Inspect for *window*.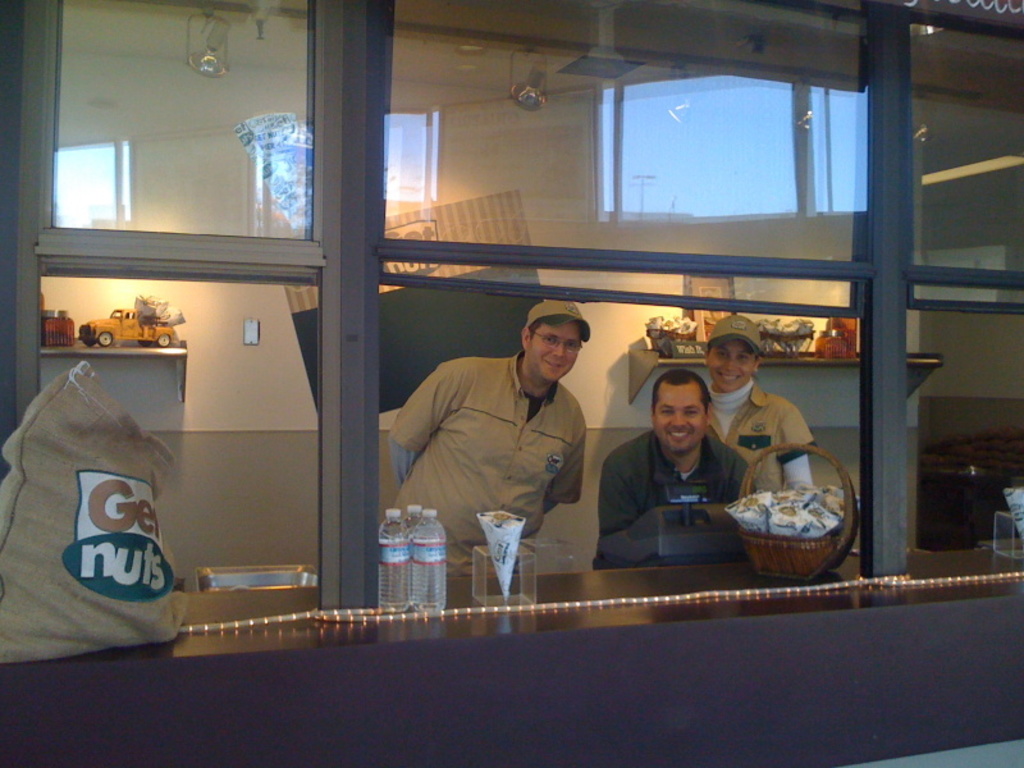
Inspection: <box>243,106,438,243</box>.
